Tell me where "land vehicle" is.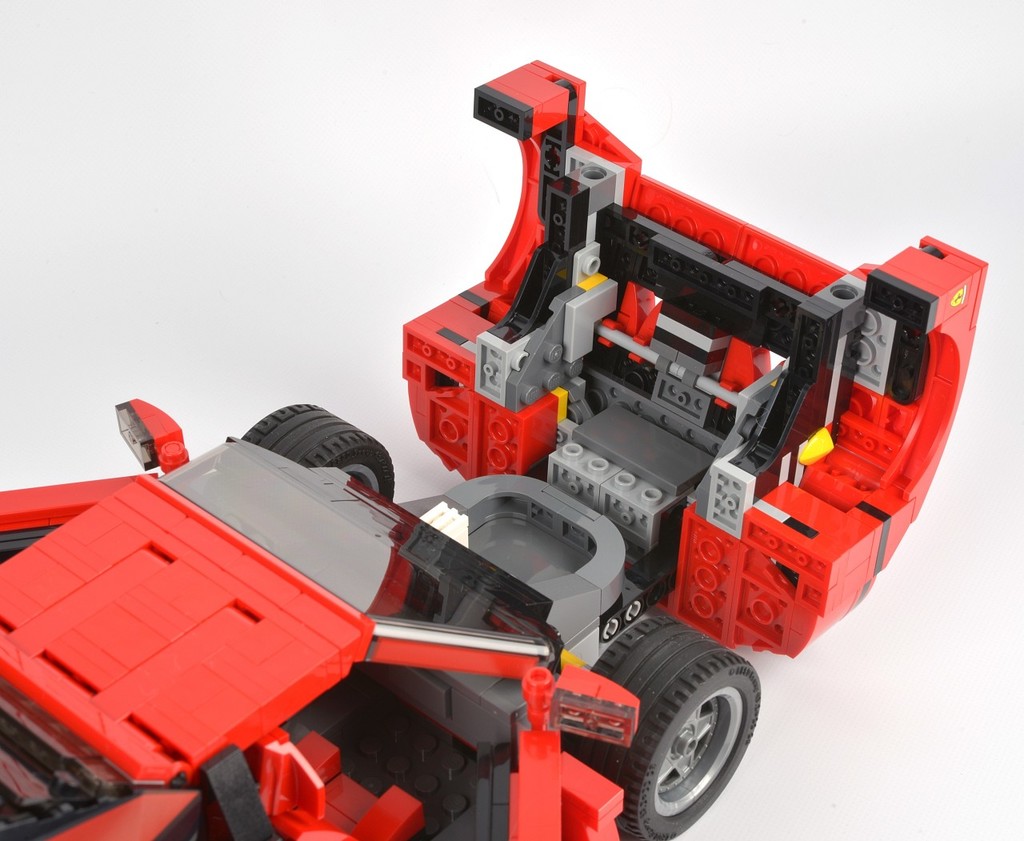
"land vehicle" is at 0:61:987:840.
